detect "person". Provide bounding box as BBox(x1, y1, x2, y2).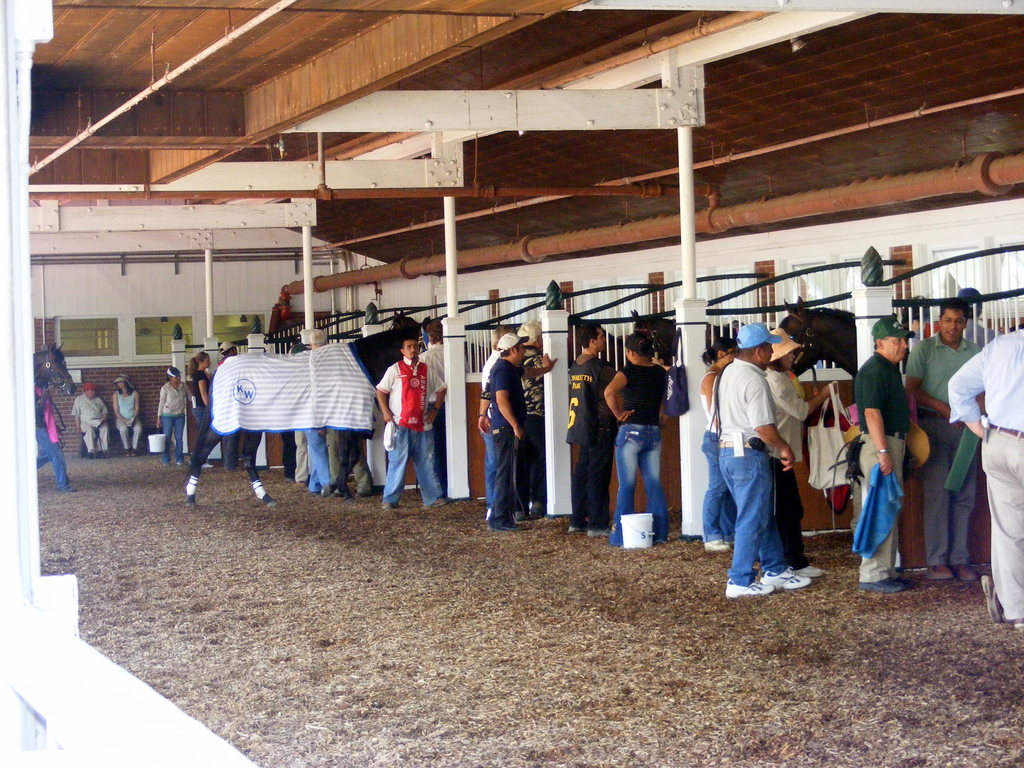
BBox(61, 381, 108, 458).
